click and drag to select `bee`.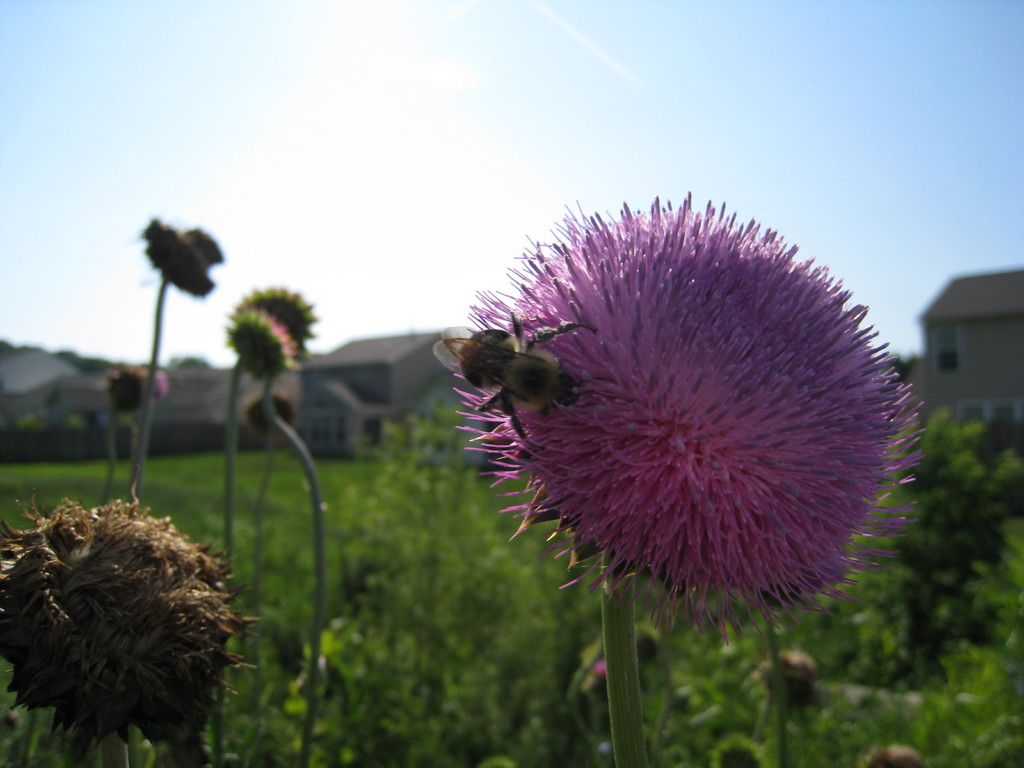
Selection: 439,308,592,470.
